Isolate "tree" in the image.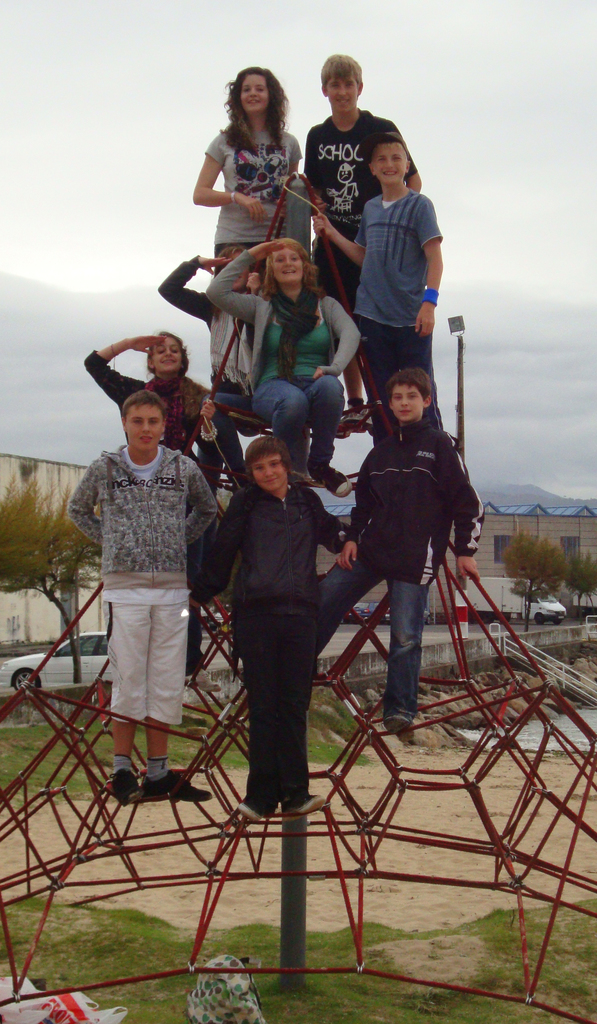
Isolated region: locate(499, 505, 586, 621).
